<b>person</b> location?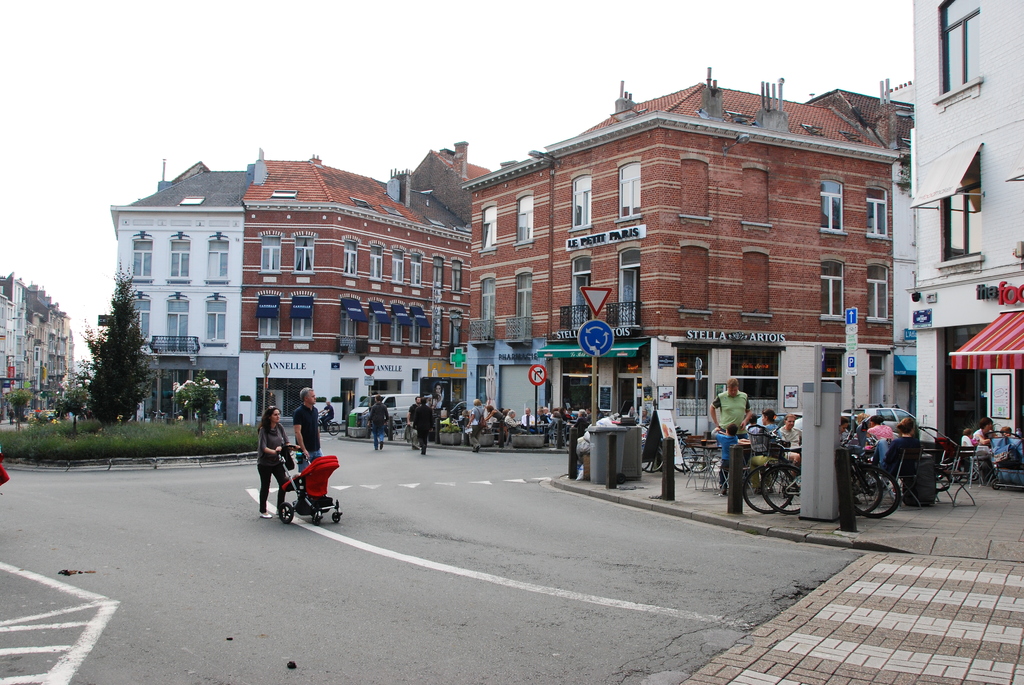
(573, 413, 615, 473)
